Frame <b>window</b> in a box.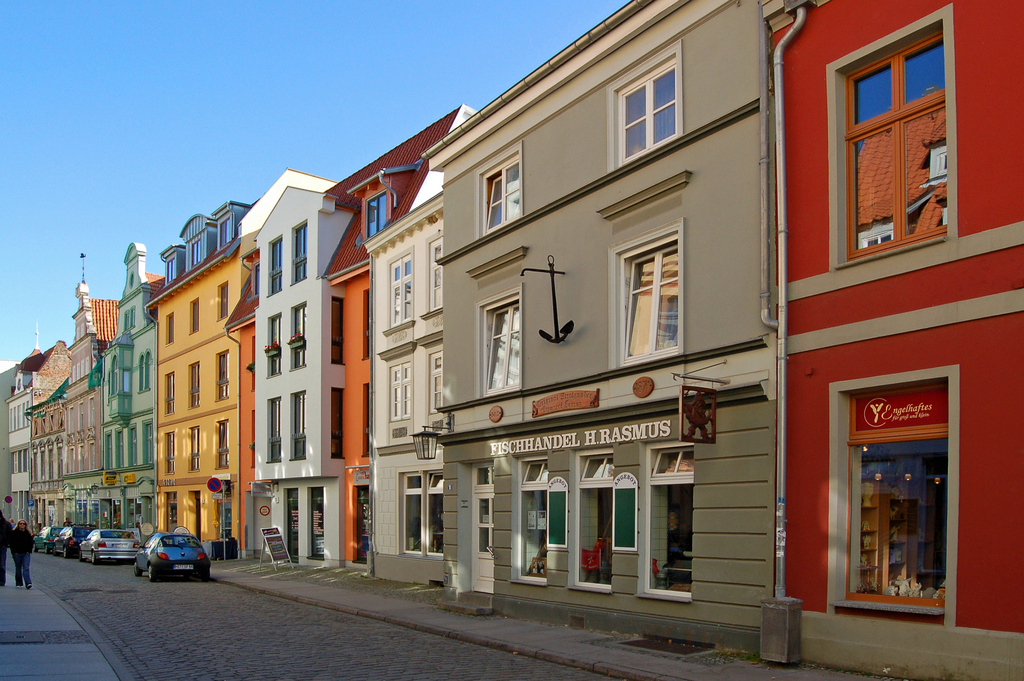
<box>291,390,308,459</box>.
